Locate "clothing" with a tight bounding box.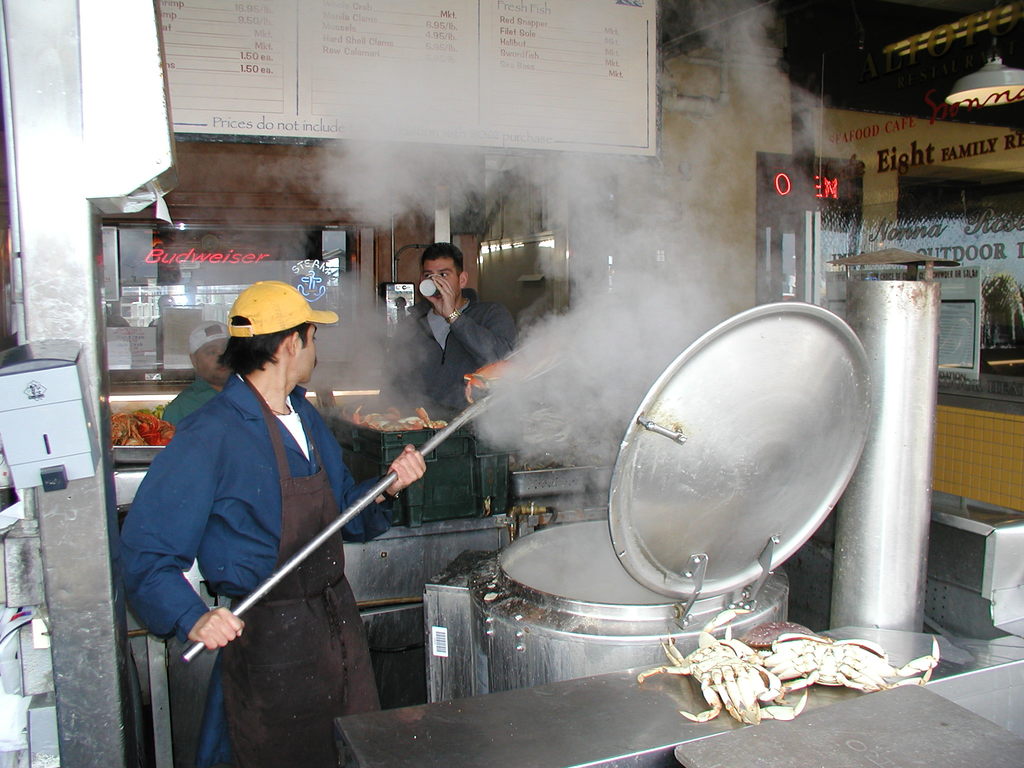
rect(383, 289, 528, 461).
